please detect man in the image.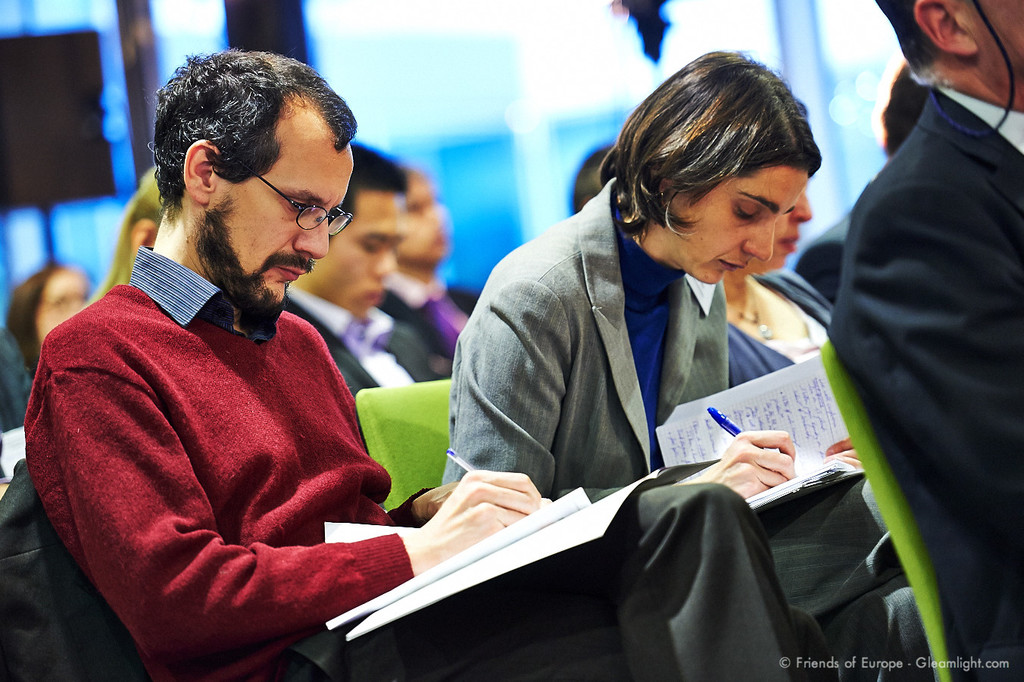
pyautogui.locateOnScreen(372, 163, 479, 369).
